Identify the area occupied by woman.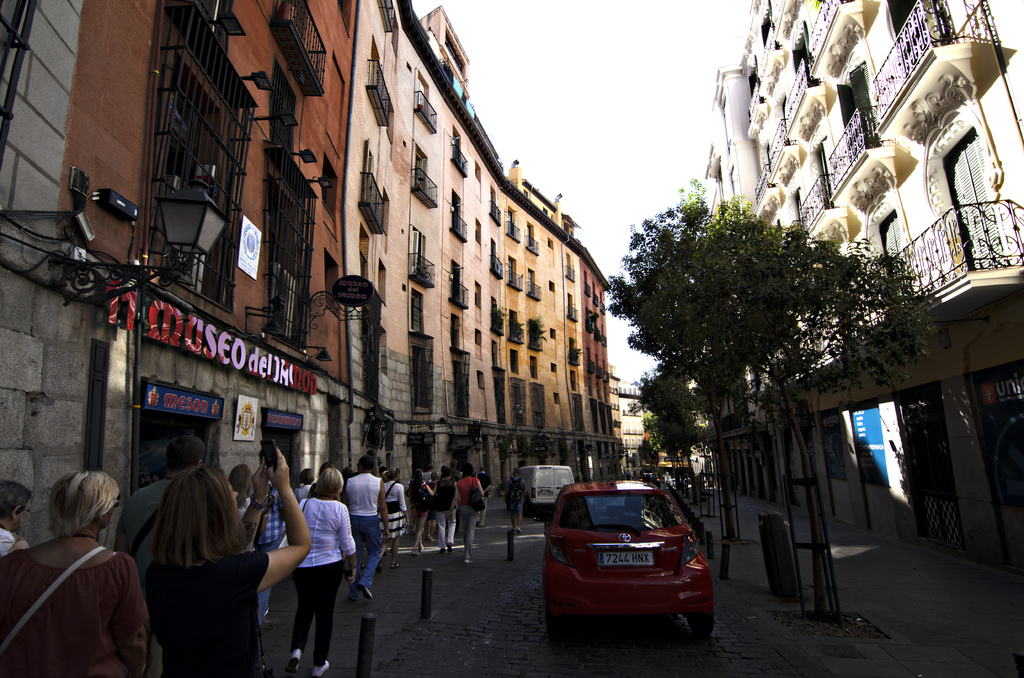
Area: pyautogui.locateOnScreen(0, 478, 38, 558).
